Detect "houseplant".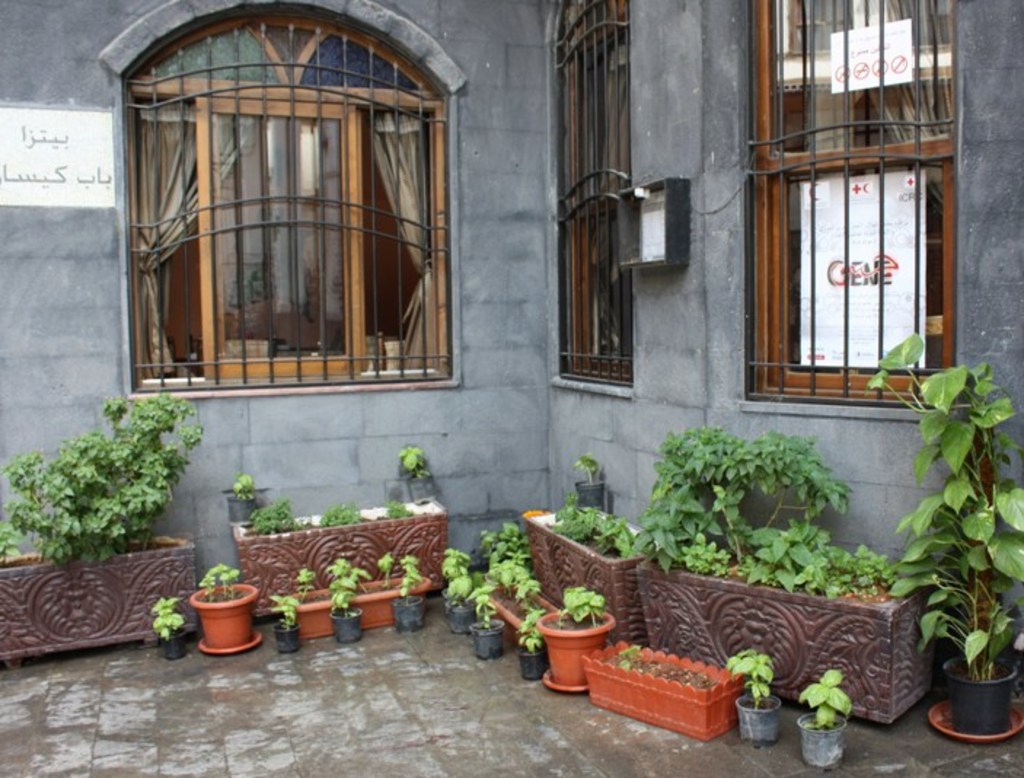
Detected at crop(571, 456, 603, 507).
